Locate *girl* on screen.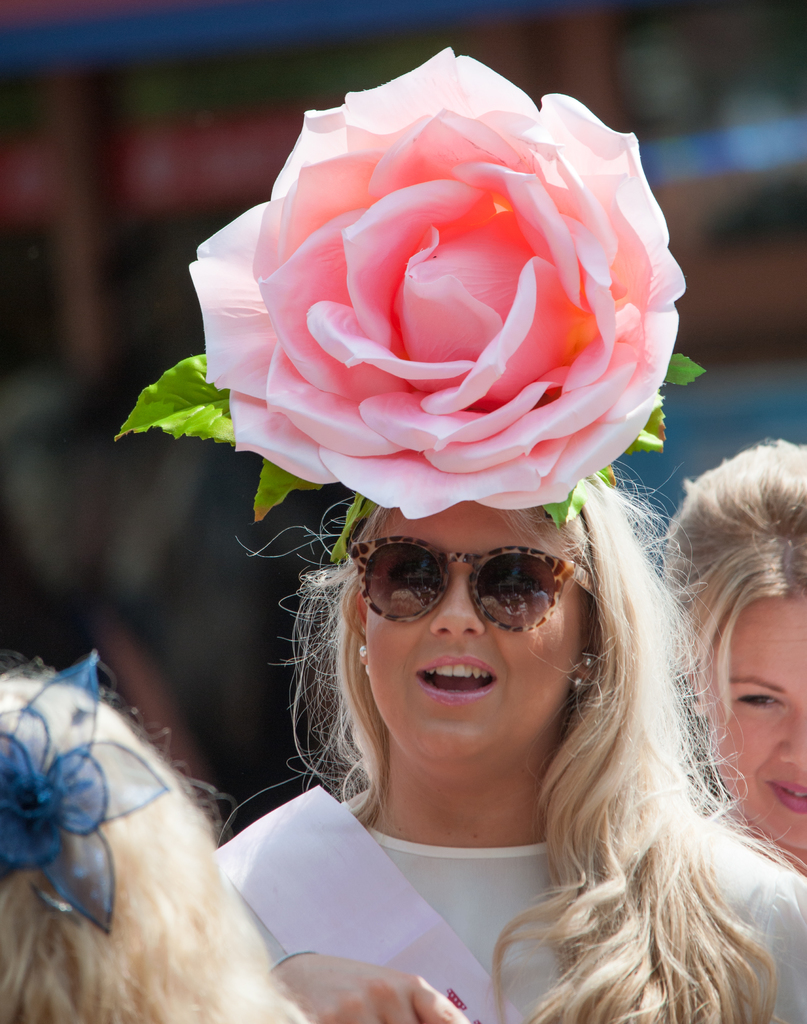
On screen at (210, 472, 806, 1023).
